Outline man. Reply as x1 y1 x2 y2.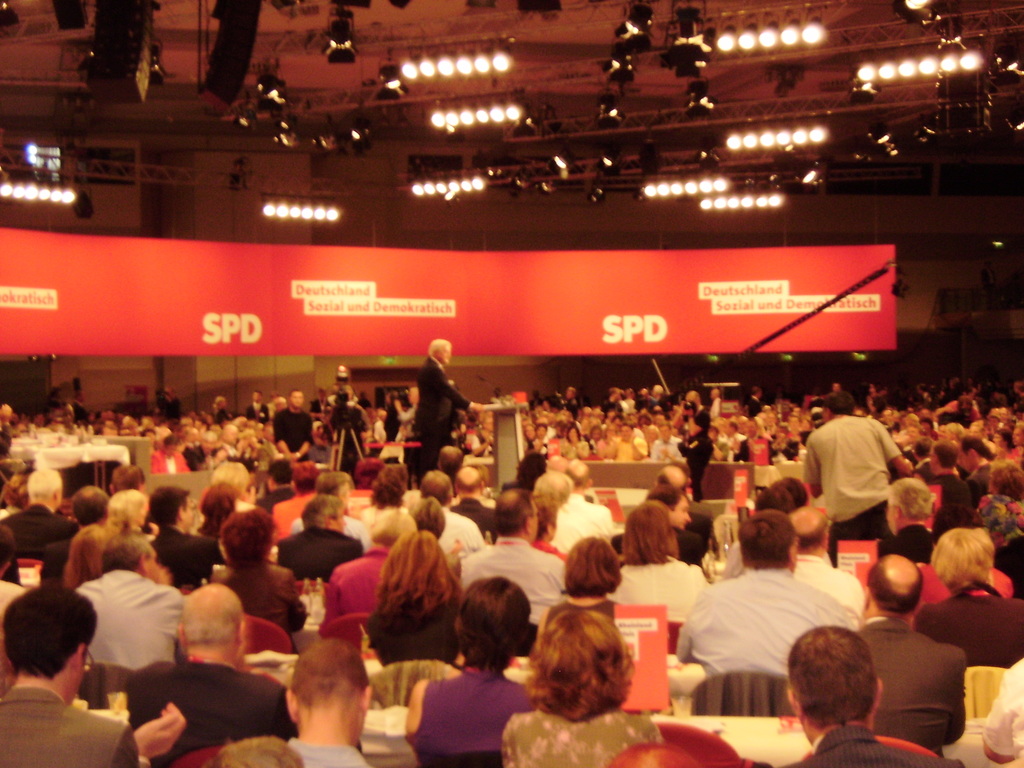
415 339 493 477.
